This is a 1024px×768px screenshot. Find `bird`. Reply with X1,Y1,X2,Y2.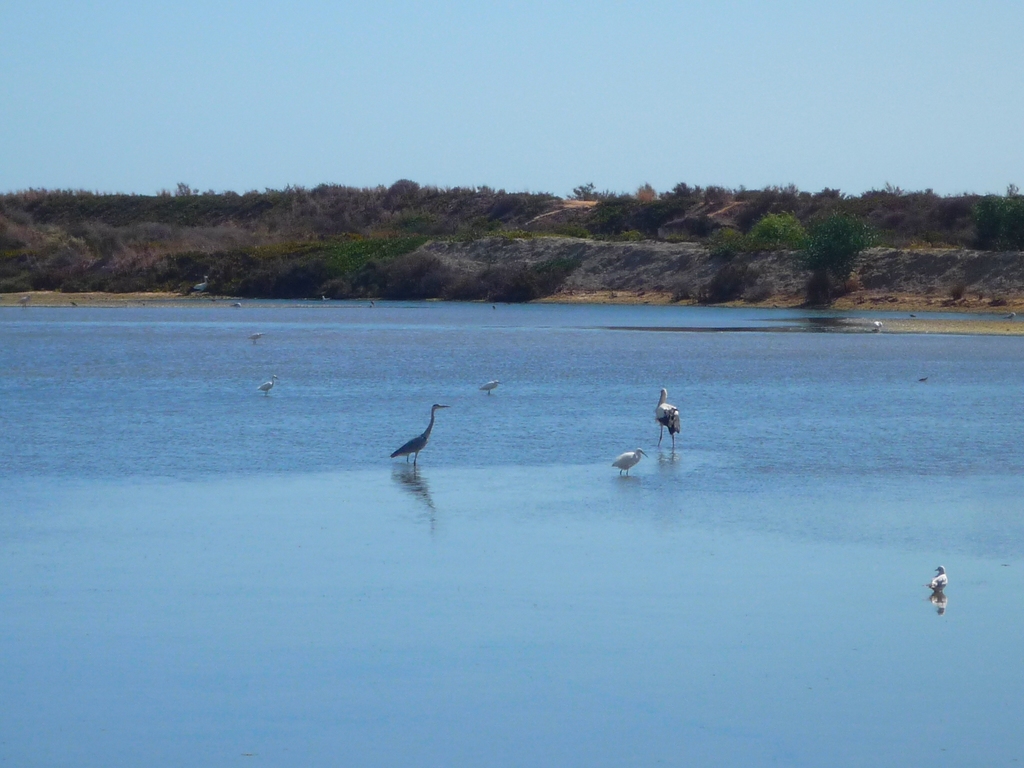
385,410,460,479.
